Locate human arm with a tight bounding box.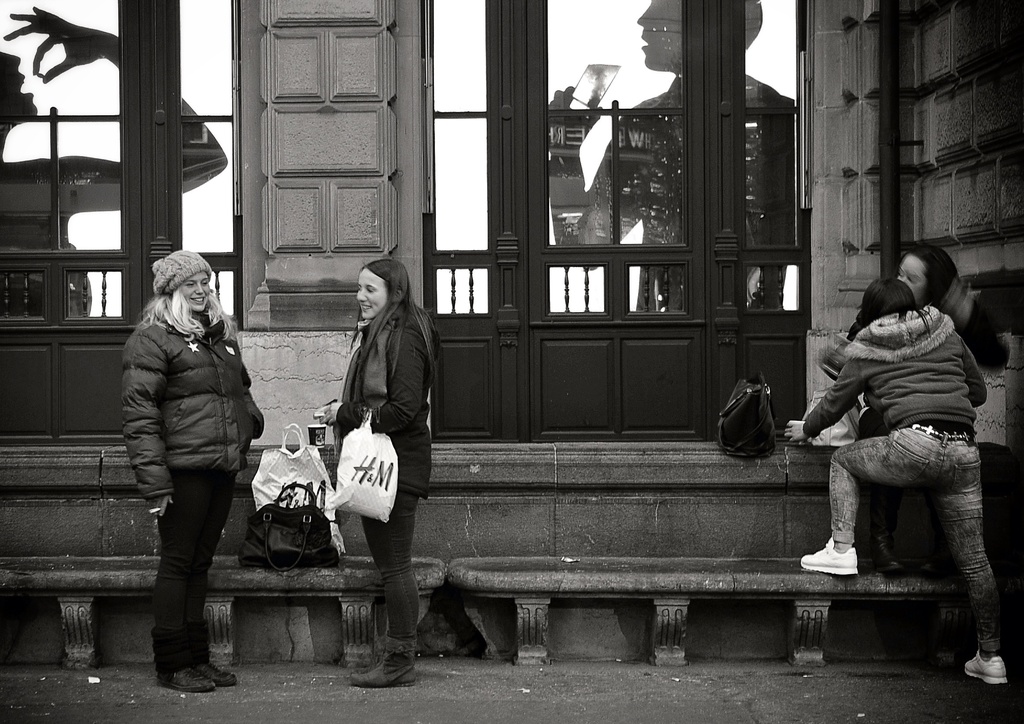
<bbox>964, 340, 989, 415</bbox>.
